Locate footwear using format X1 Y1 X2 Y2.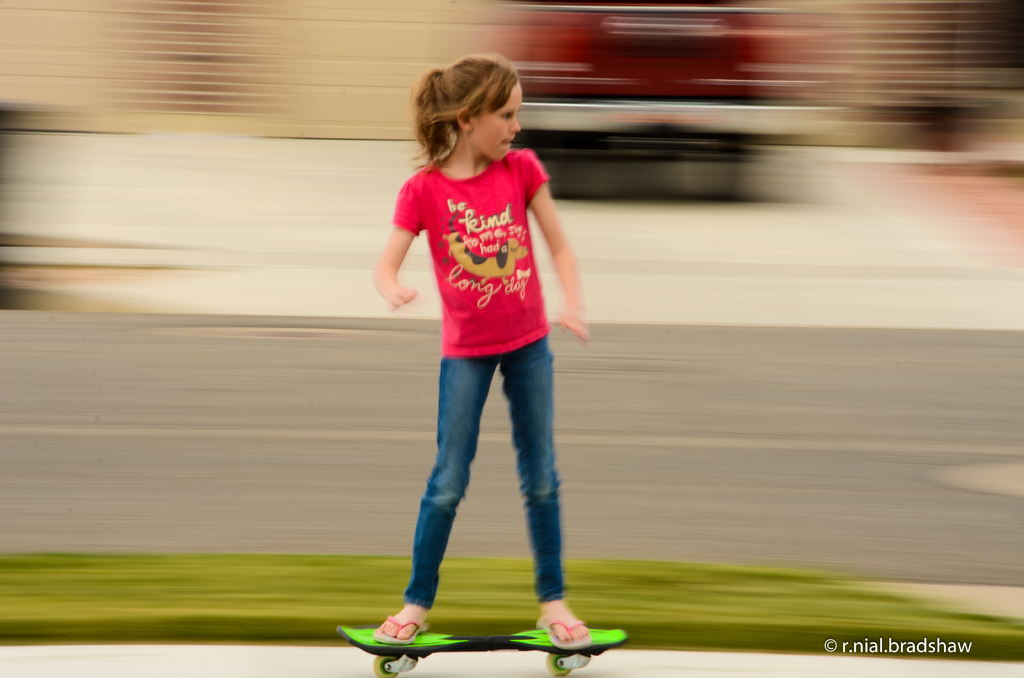
376 617 427 645.
